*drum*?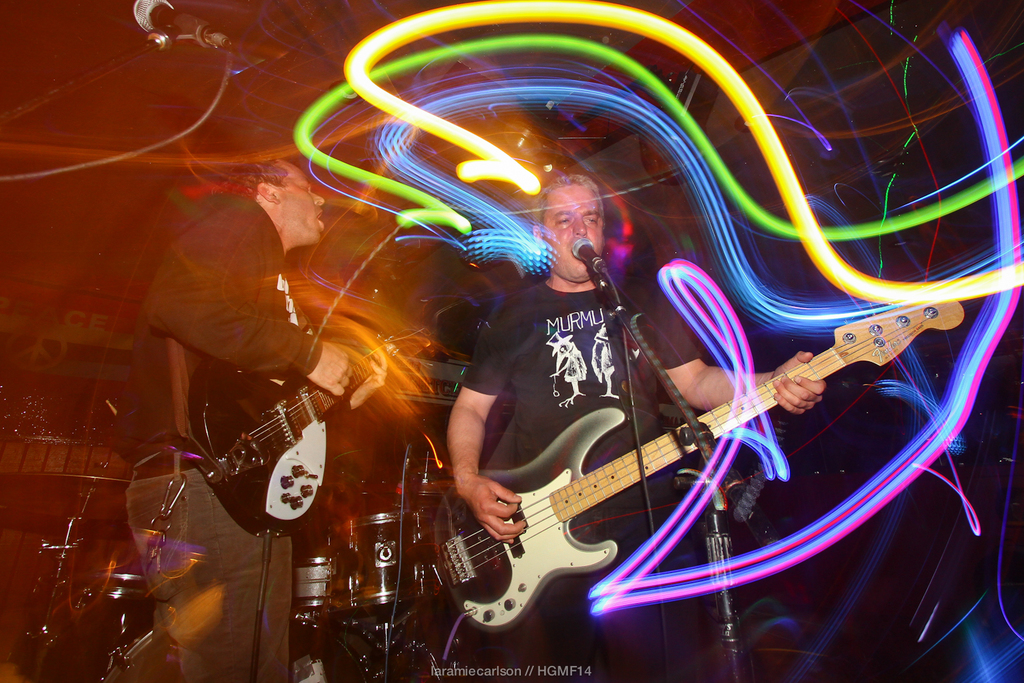
289:596:425:682
